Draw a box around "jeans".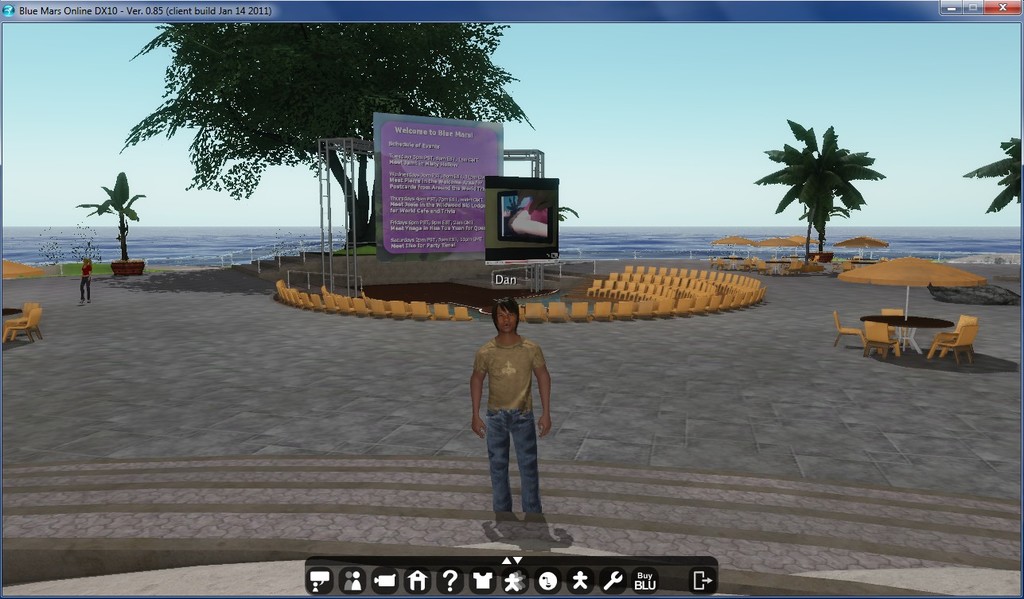
{"left": 480, "top": 414, "right": 543, "bottom": 523}.
